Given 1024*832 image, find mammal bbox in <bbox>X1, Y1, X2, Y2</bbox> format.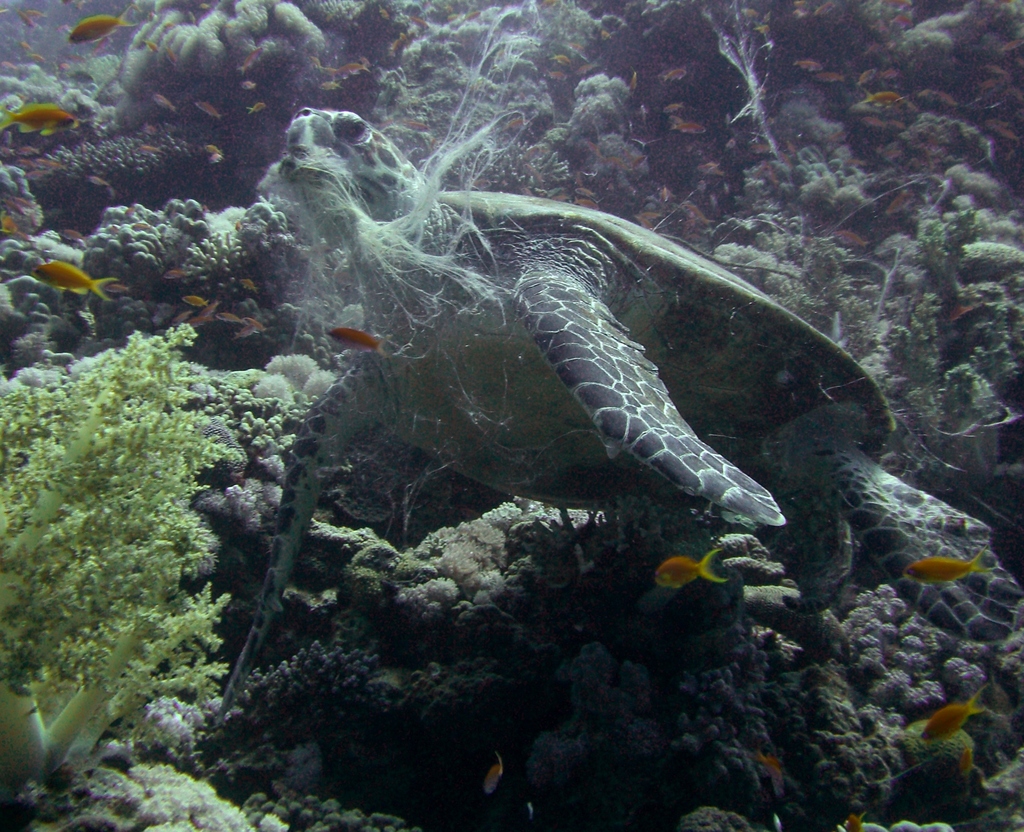
<bbox>206, 106, 1023, 726</bbox>.
